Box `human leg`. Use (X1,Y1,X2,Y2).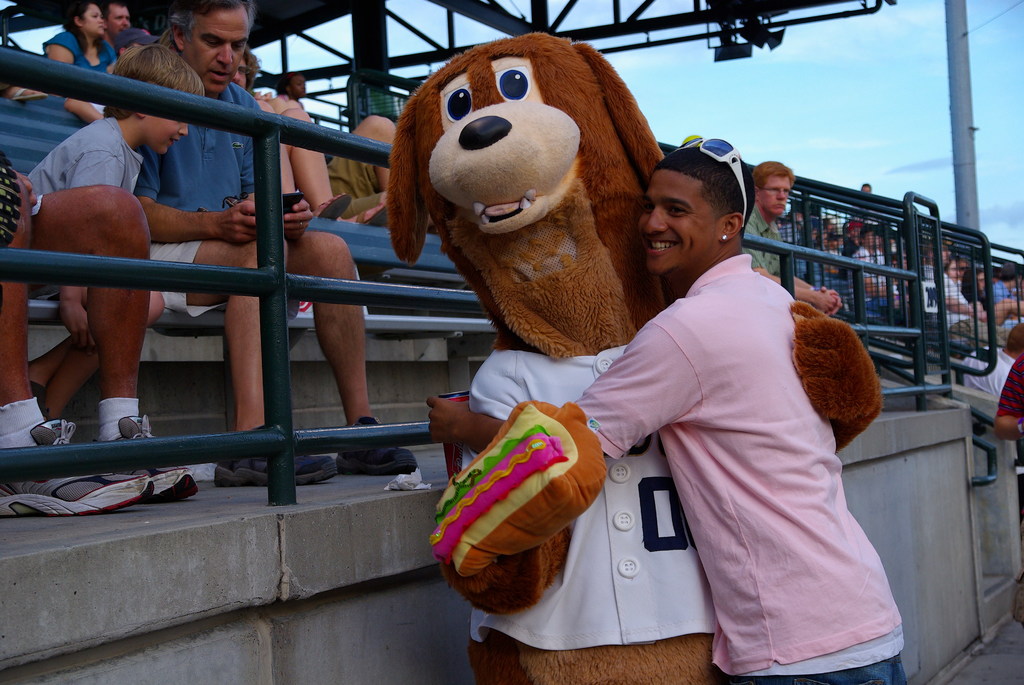
(26,330,69,407).
